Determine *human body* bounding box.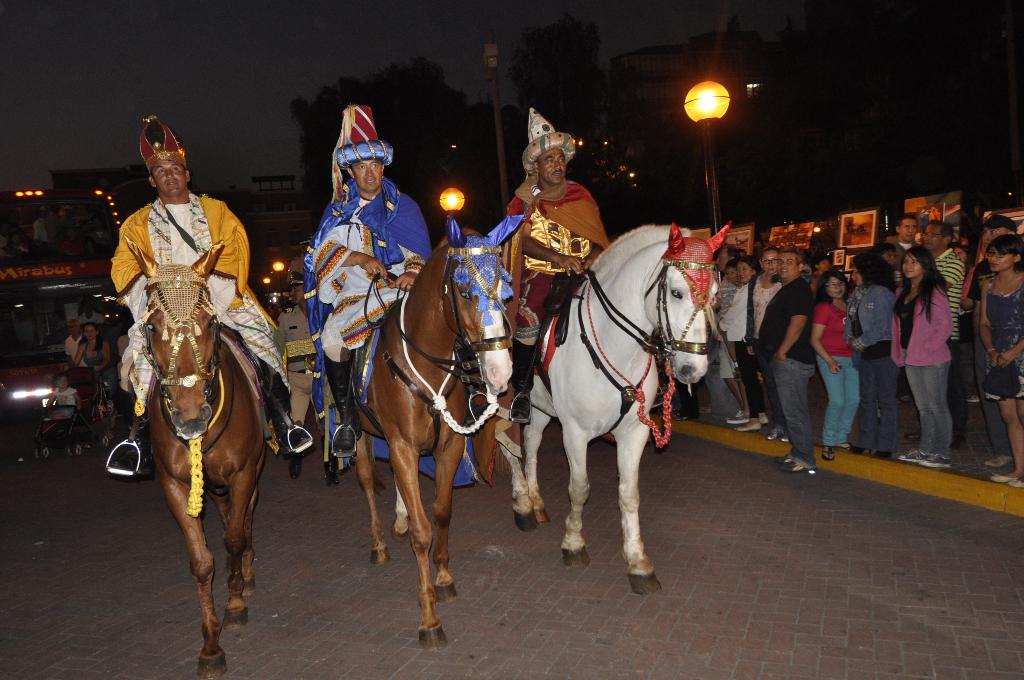
Determined: x1=96 y1=111 x2=317 y2=464.
